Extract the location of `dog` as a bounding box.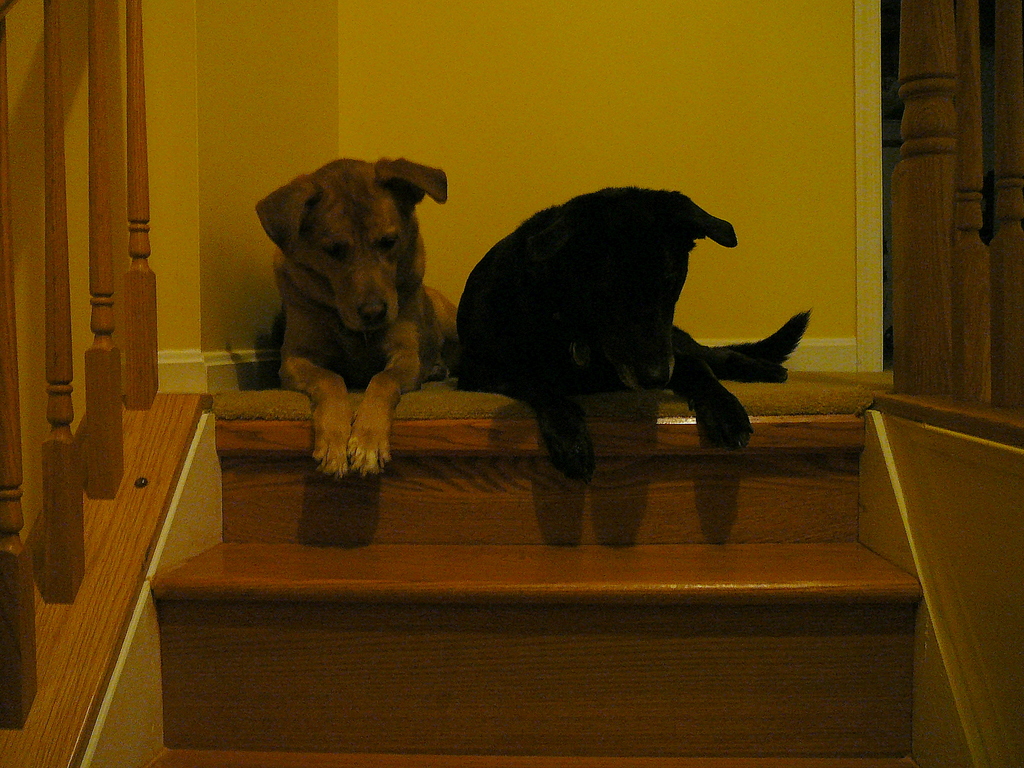
bbox=(444, 188, 810, 484).
